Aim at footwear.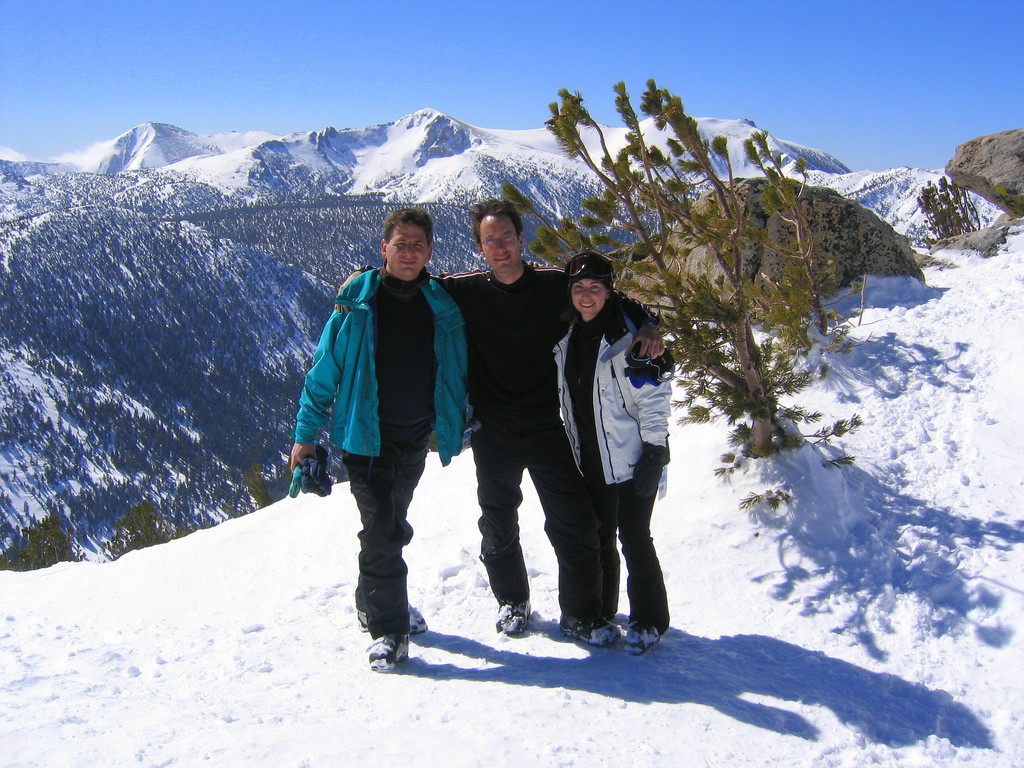
Aimed at bbox=[557, 618, 618, 644].
